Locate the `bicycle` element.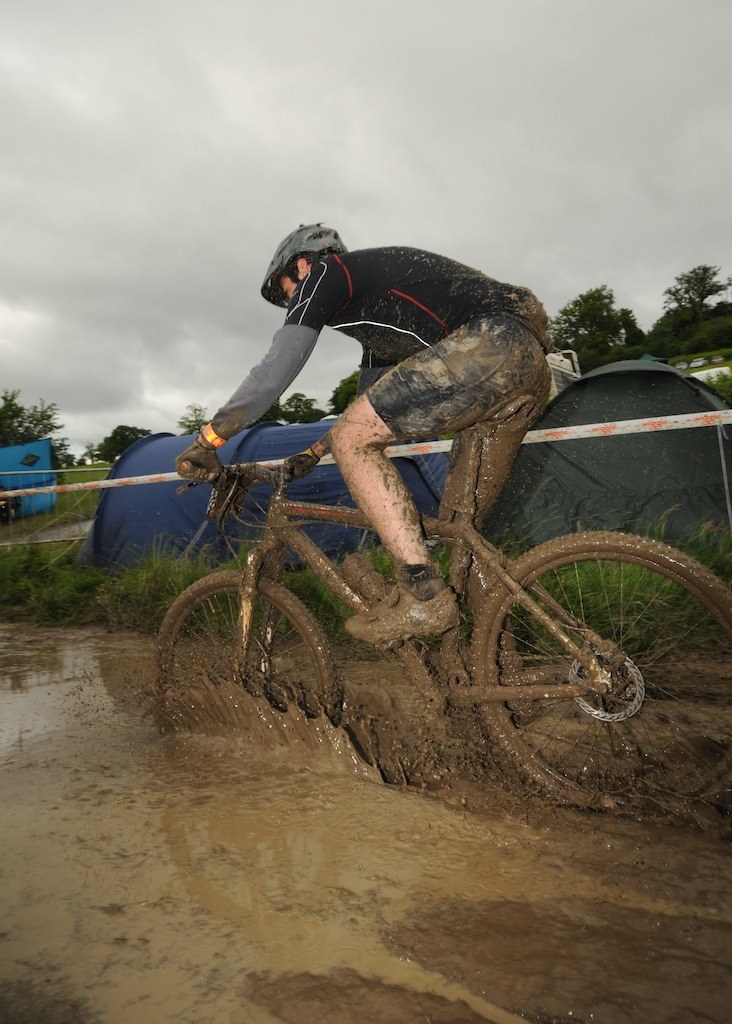
Element bbox: pyautogui.locateOnScreen(134, 409, 699, 794).
